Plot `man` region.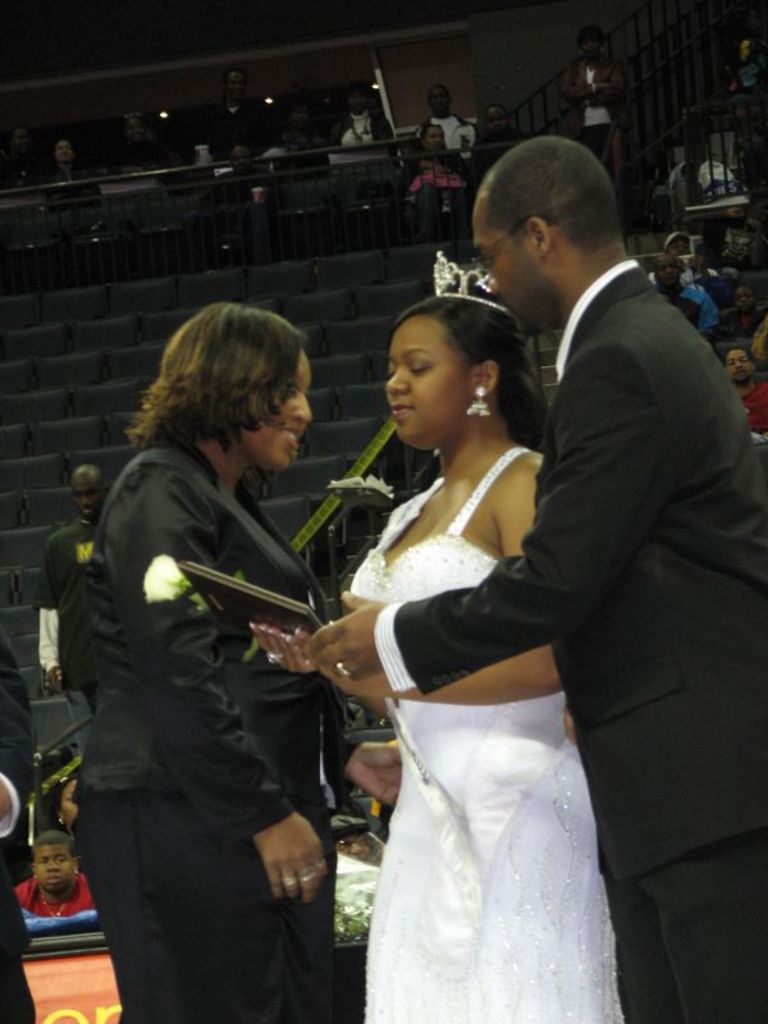
Plotted at [15, 835, 88, 924].
